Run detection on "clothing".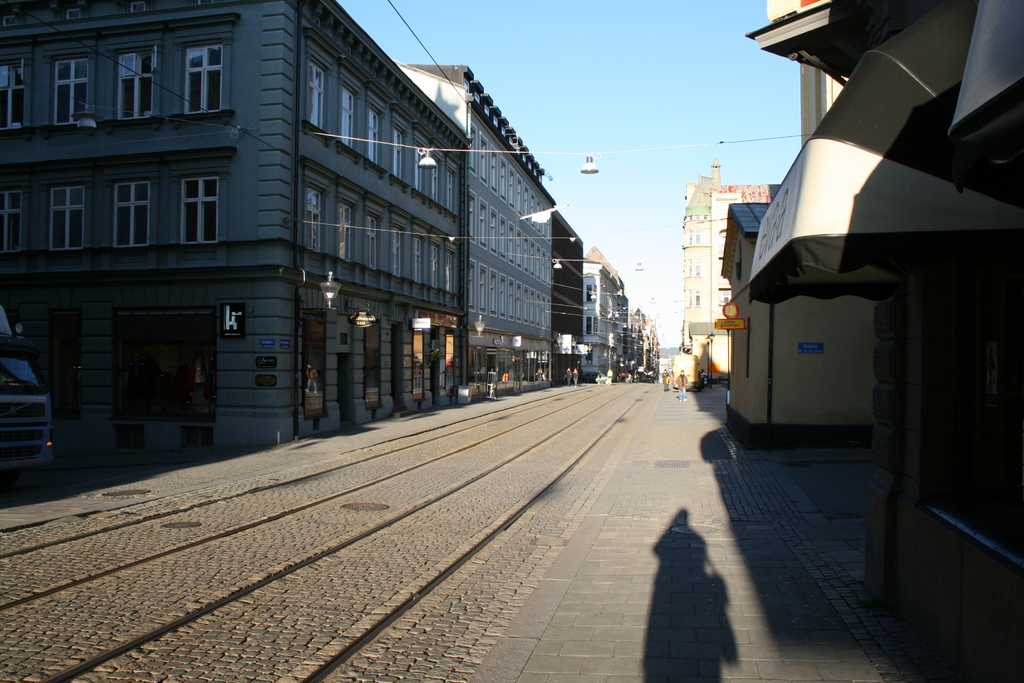
Result: box(660, 369, 669, 390).
